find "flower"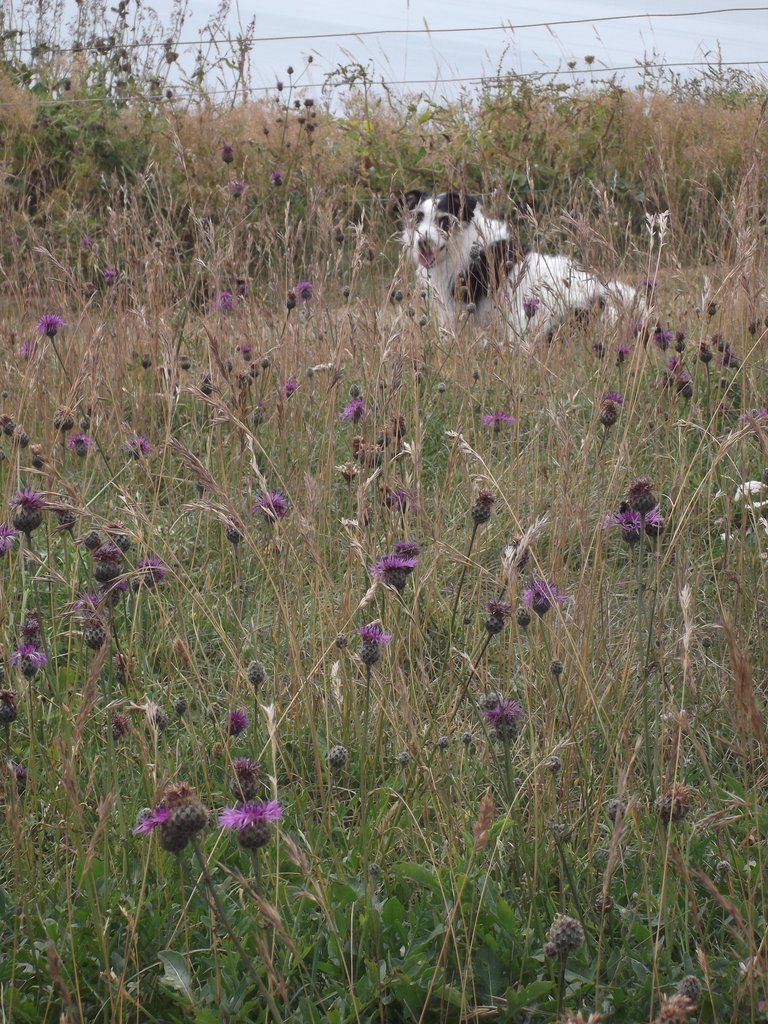
bbox(394, 541, 415, 561)
